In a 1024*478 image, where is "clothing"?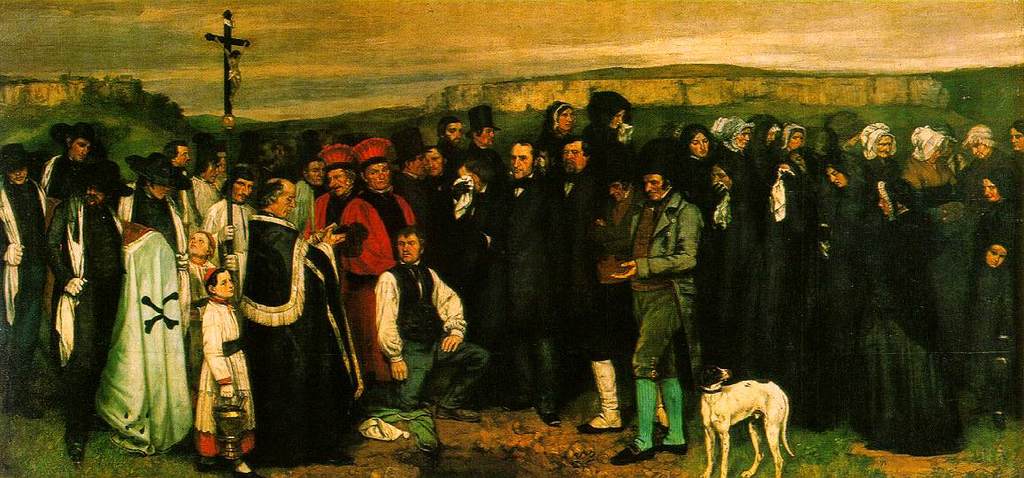
{"x1": 290, "y1": 173, "x2": 328, "y2": 237}.
